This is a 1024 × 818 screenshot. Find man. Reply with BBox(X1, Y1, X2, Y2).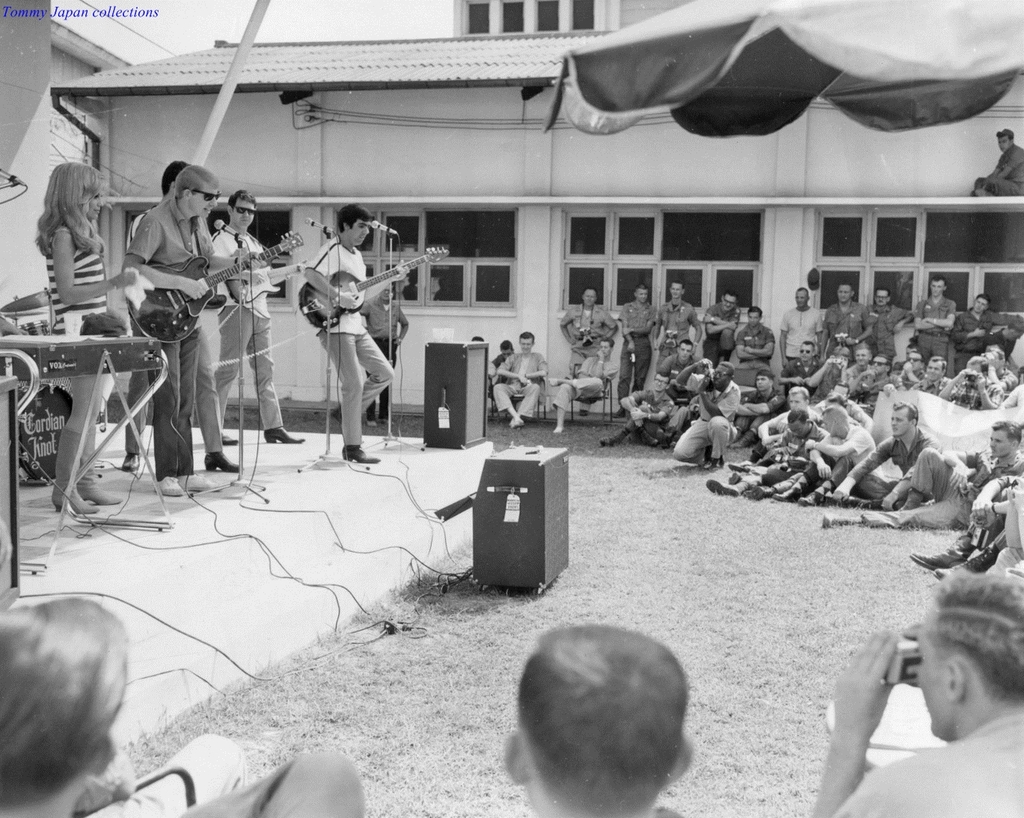
BBox(209, 187, 306, 444).
